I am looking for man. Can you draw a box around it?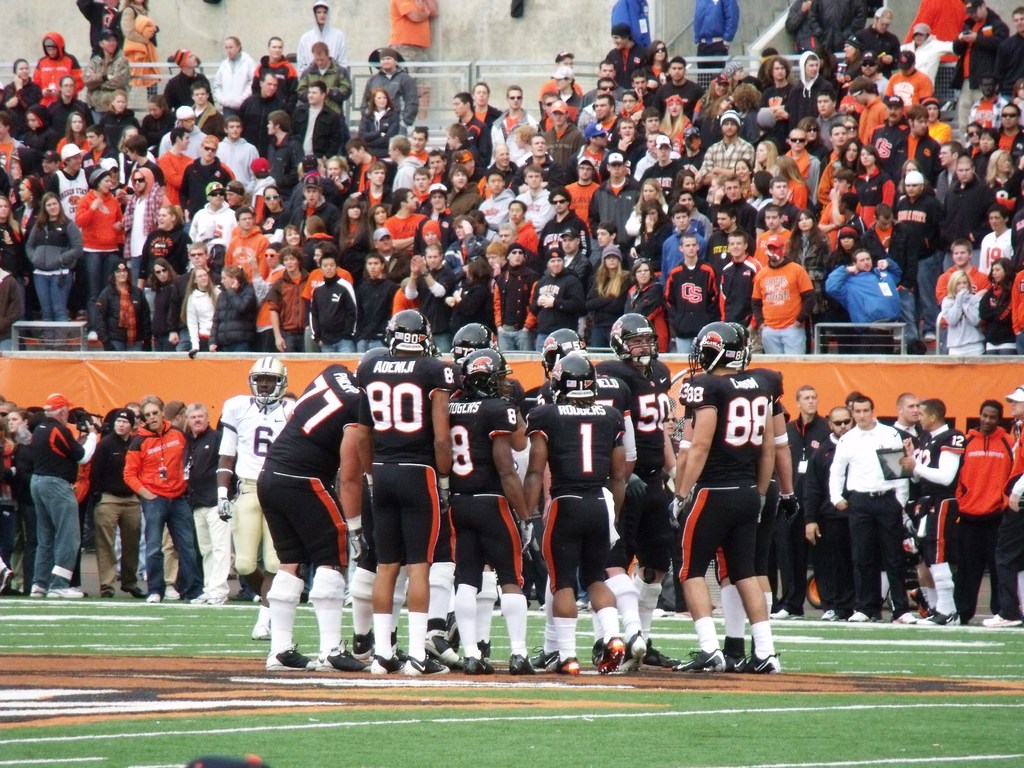
Sure, the bounding box is 374,229,405,262.
